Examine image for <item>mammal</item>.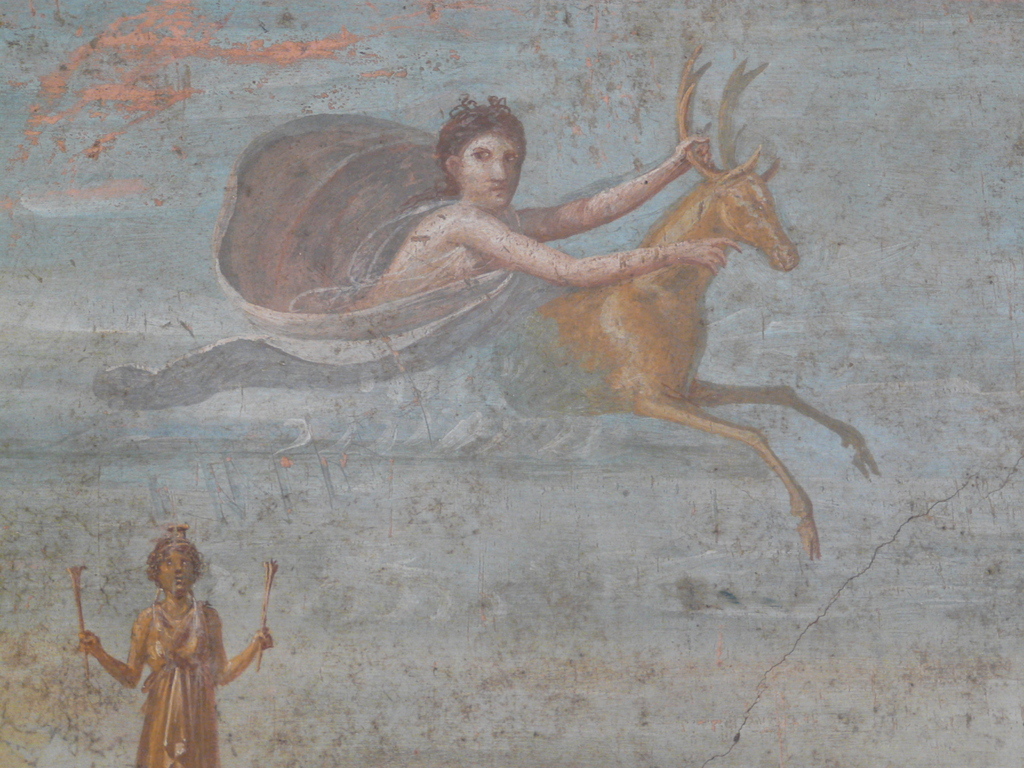
Examination result: l=333, t=90, r=744, b=316.
